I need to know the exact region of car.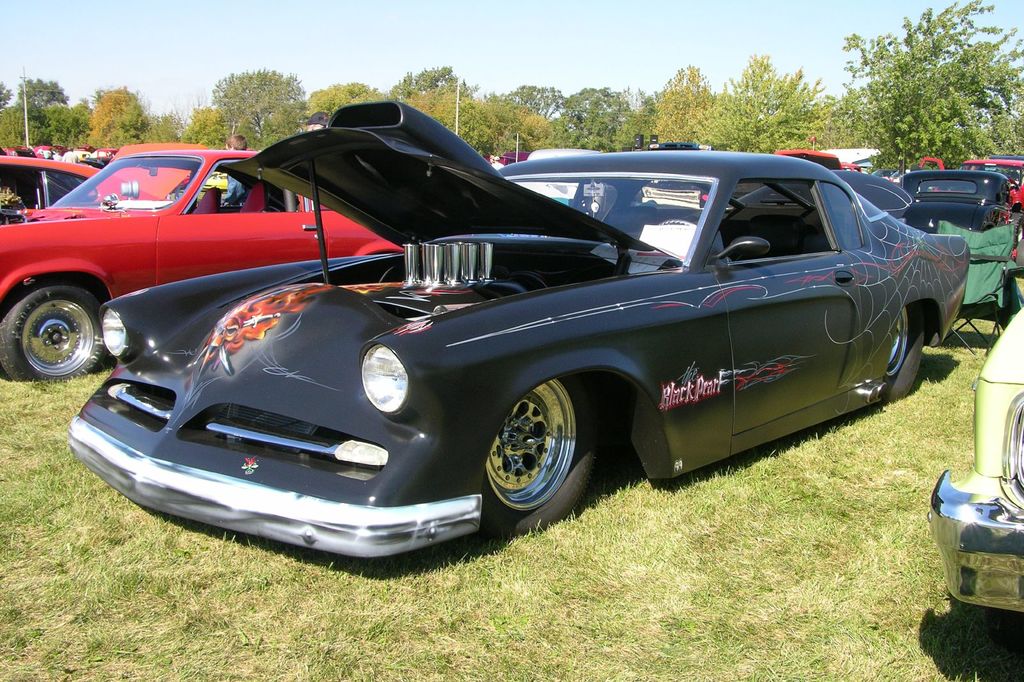
Region: [0,155,411,383].
